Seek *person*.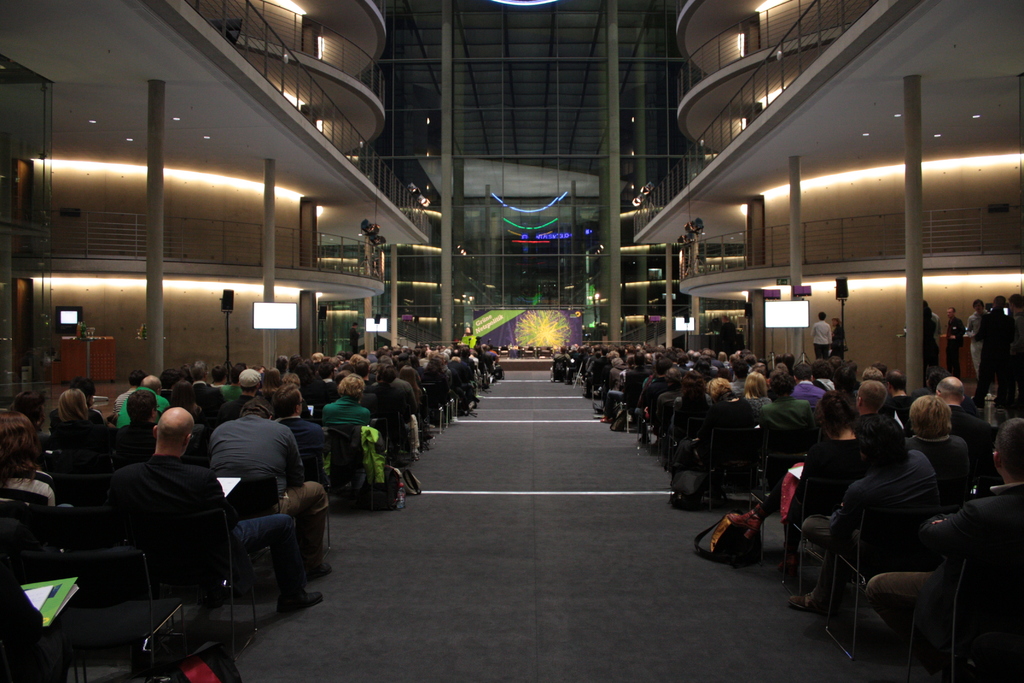
box(170, 366, 191, 379).
